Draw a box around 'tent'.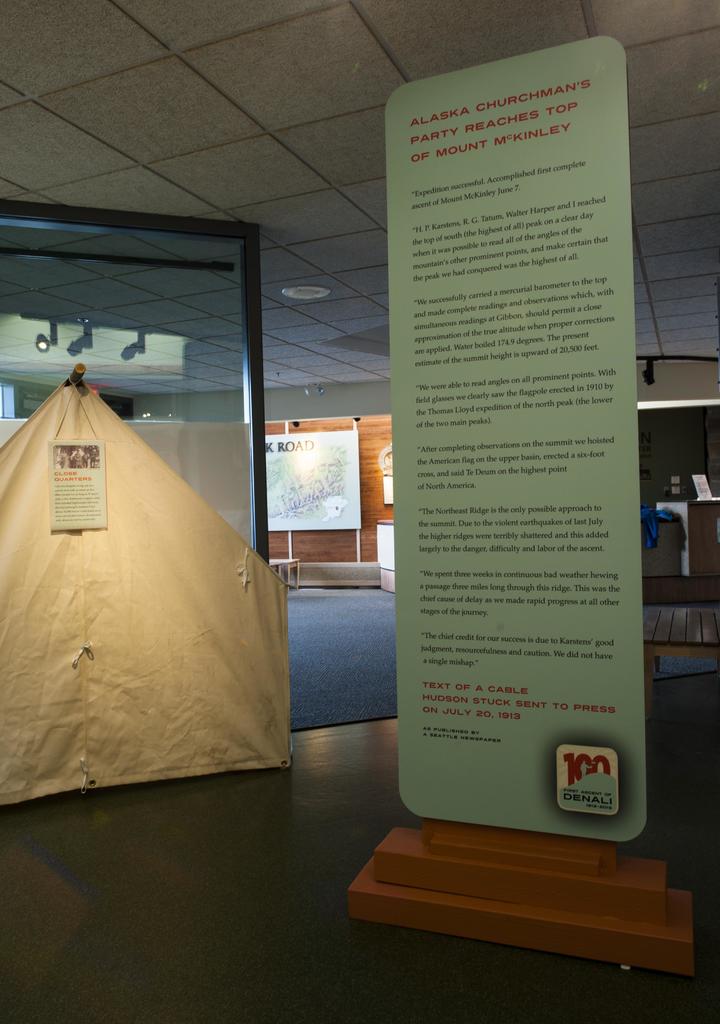
rect(1, 376, 295, 844).
